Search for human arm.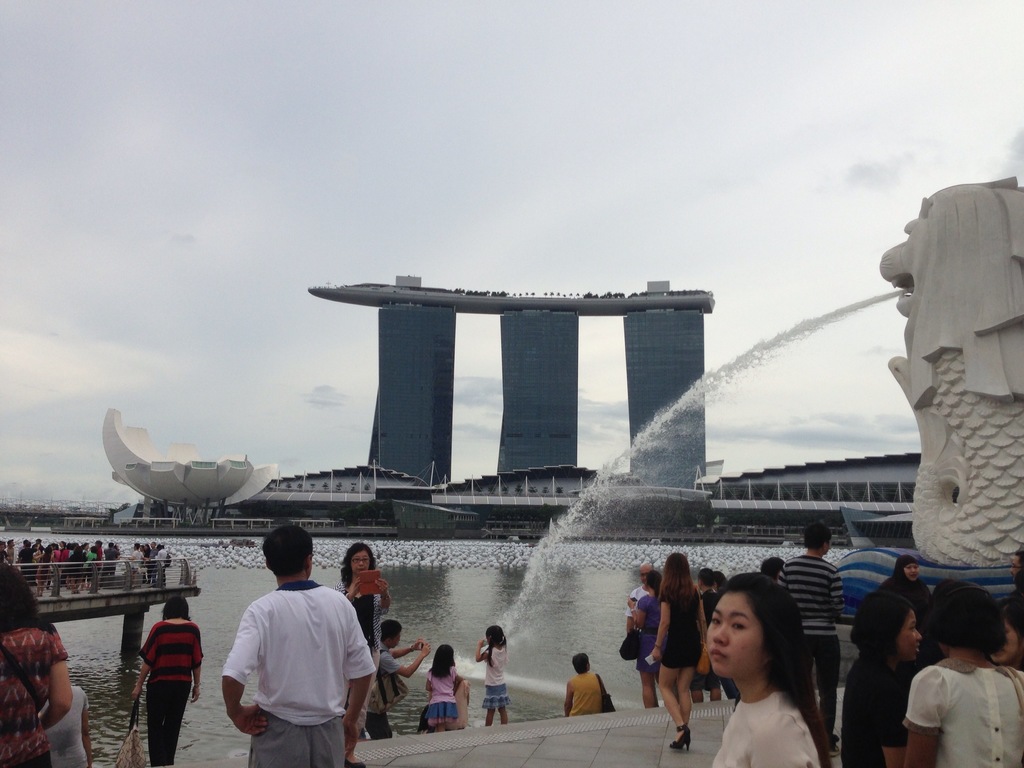
Found at (left=564, top=680, right=572, bottom=716).
